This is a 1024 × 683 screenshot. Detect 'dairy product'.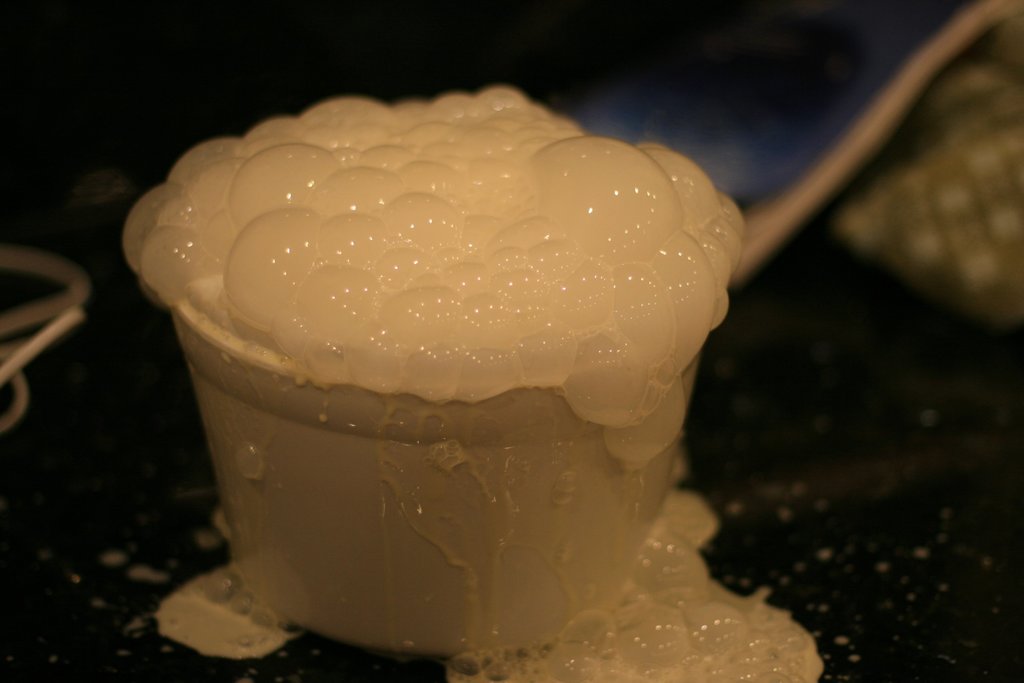
{"x1": 122, "y1": 83, "x2": 824, "y2": 682}.
